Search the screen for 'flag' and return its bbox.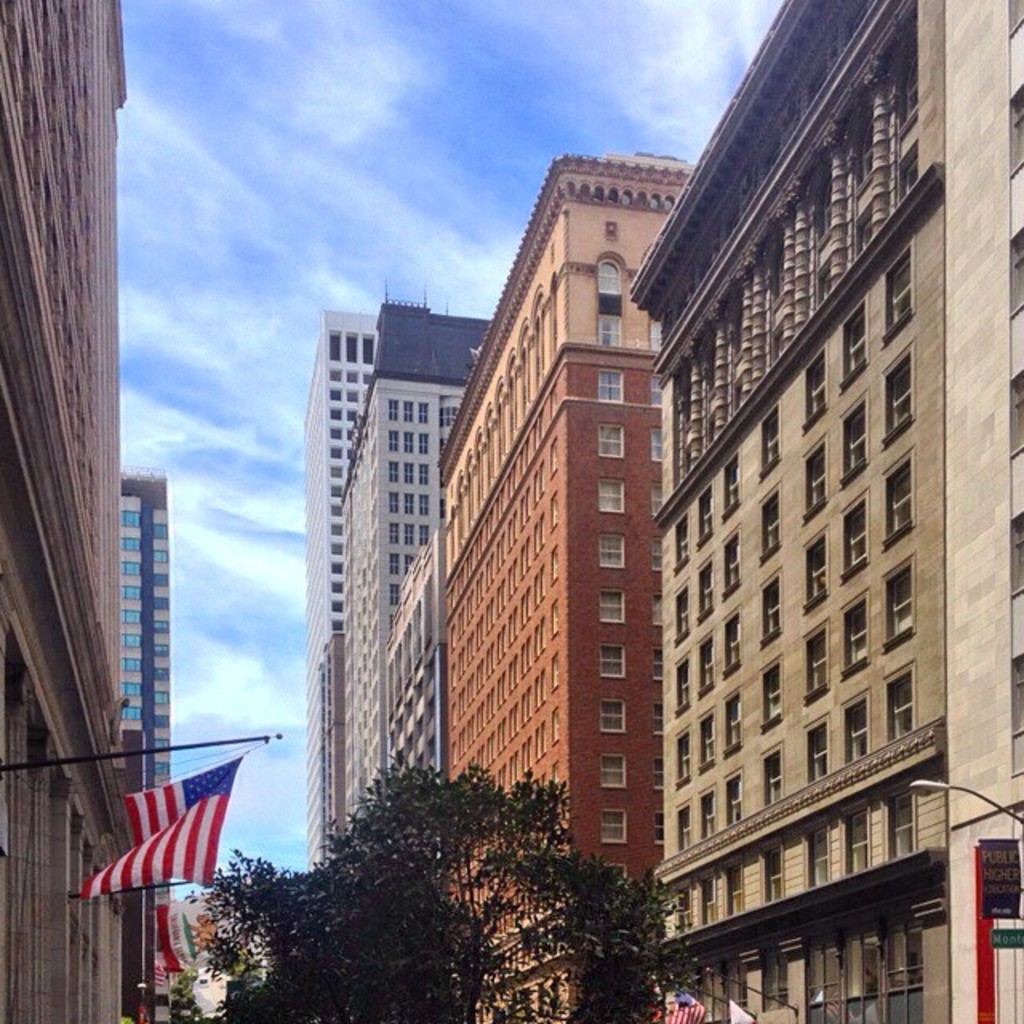
Found: {"left": 154, "top": 904, "right": 213, "bottom": 970}.
